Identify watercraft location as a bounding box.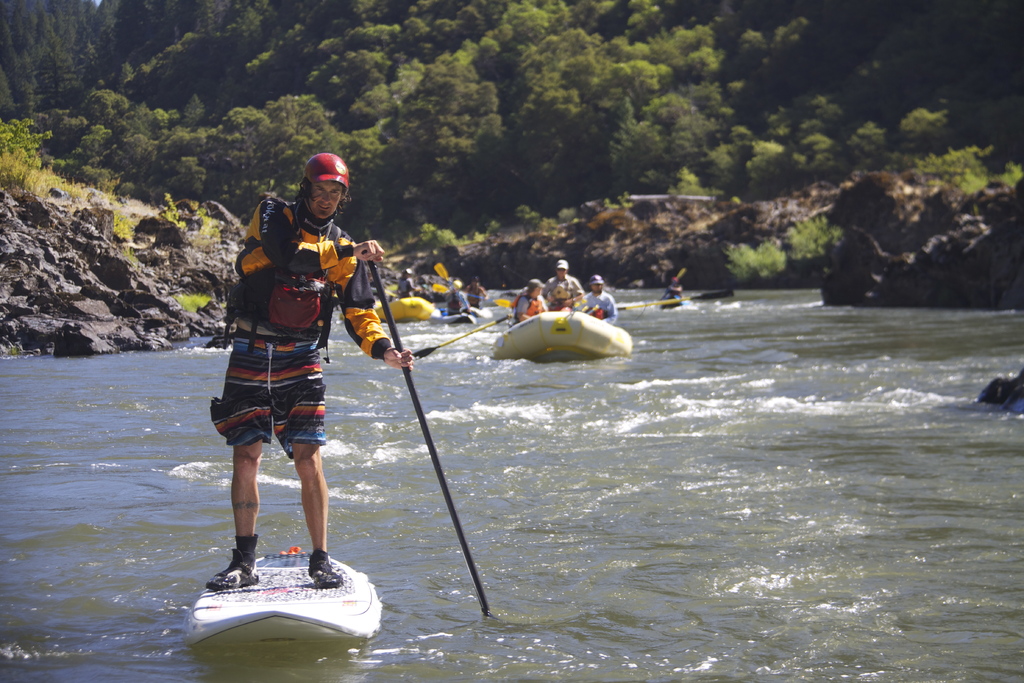
(491,317,634,361).
